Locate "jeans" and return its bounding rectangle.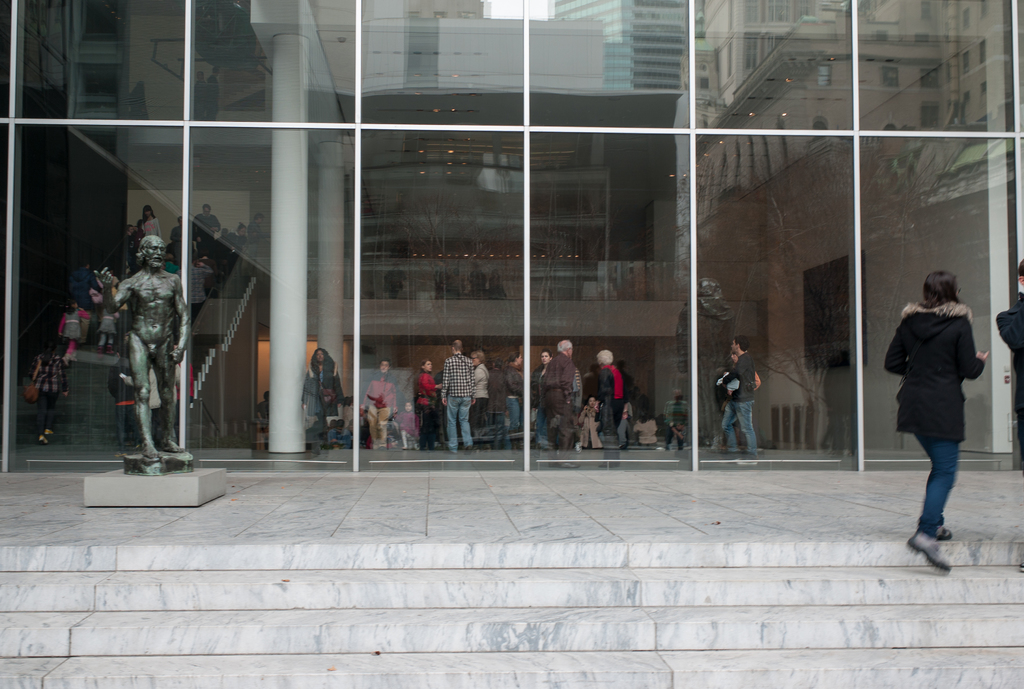
x1=910, y1=430, x2=970, y2=549.
